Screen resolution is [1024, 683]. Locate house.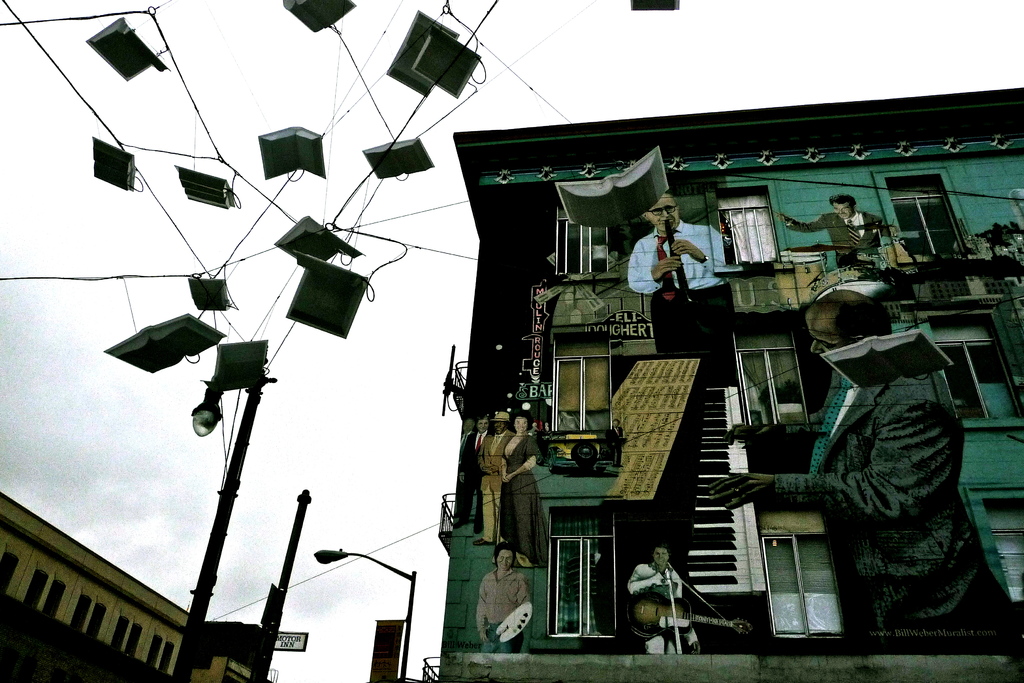
locate(445, 102, 1023, 682).
